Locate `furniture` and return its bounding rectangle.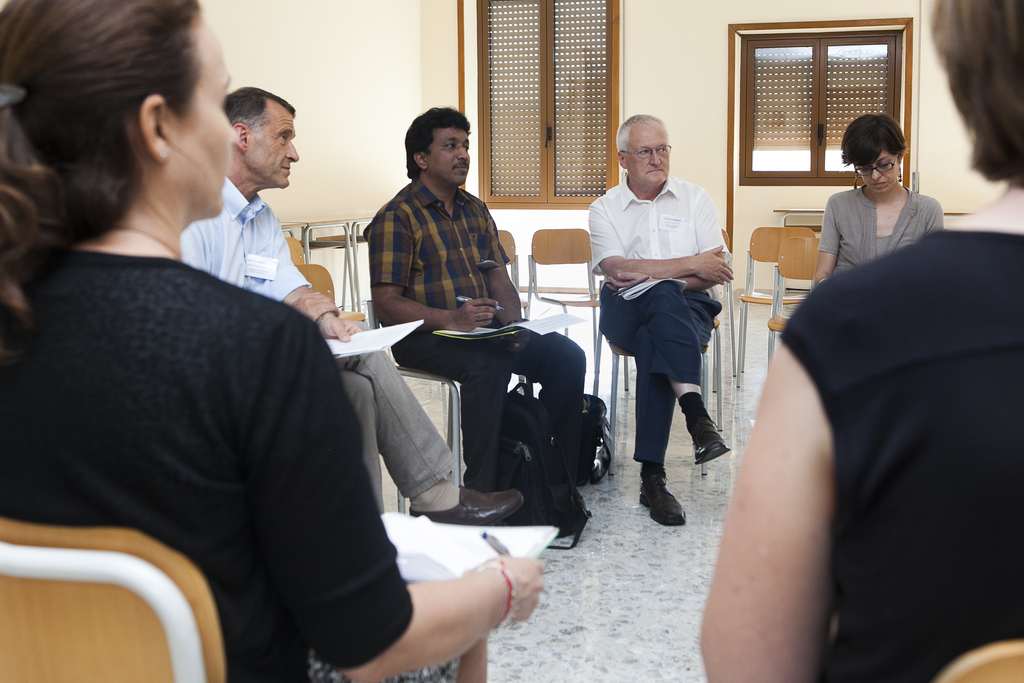
l=739, t=225, r=806, b=373.
